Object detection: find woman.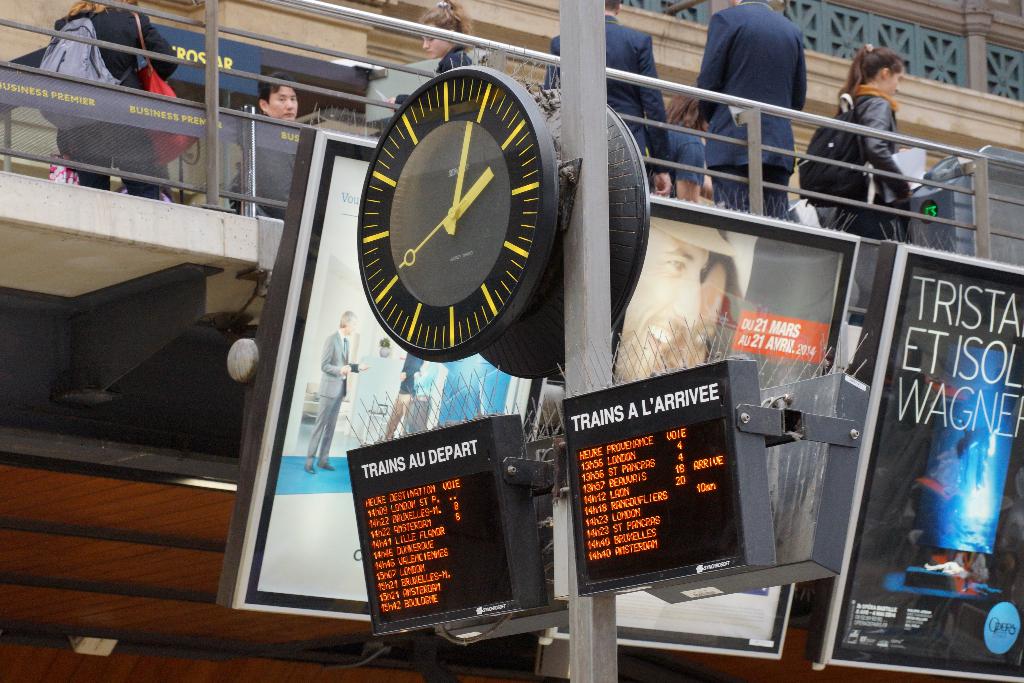
<box>803,37,930,244</box>.
